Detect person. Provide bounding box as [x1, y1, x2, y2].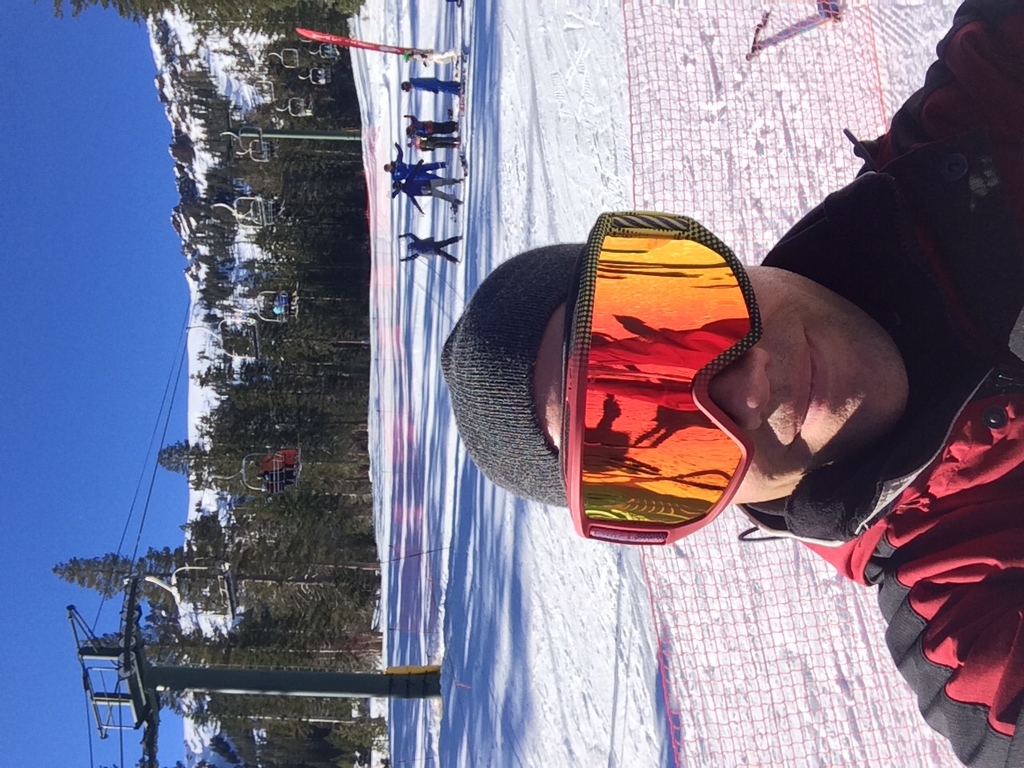
[380, 139, 454, 183].
